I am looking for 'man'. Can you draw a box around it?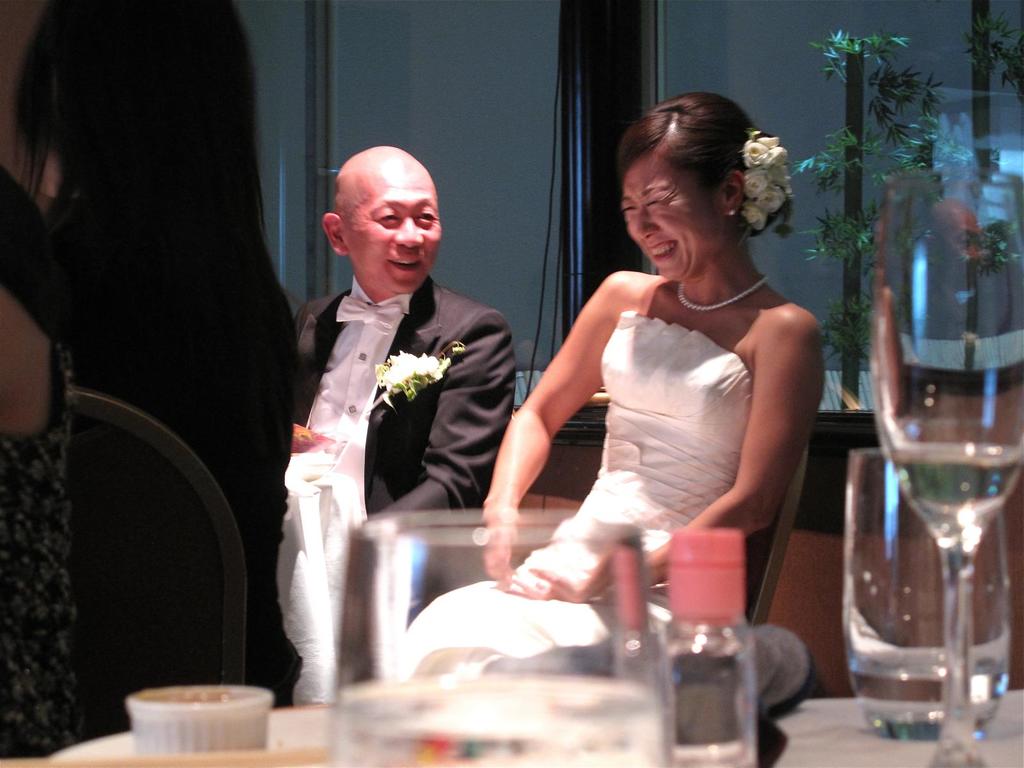
Sure, the bounding box is select_region(295, 145, 515, 516).
